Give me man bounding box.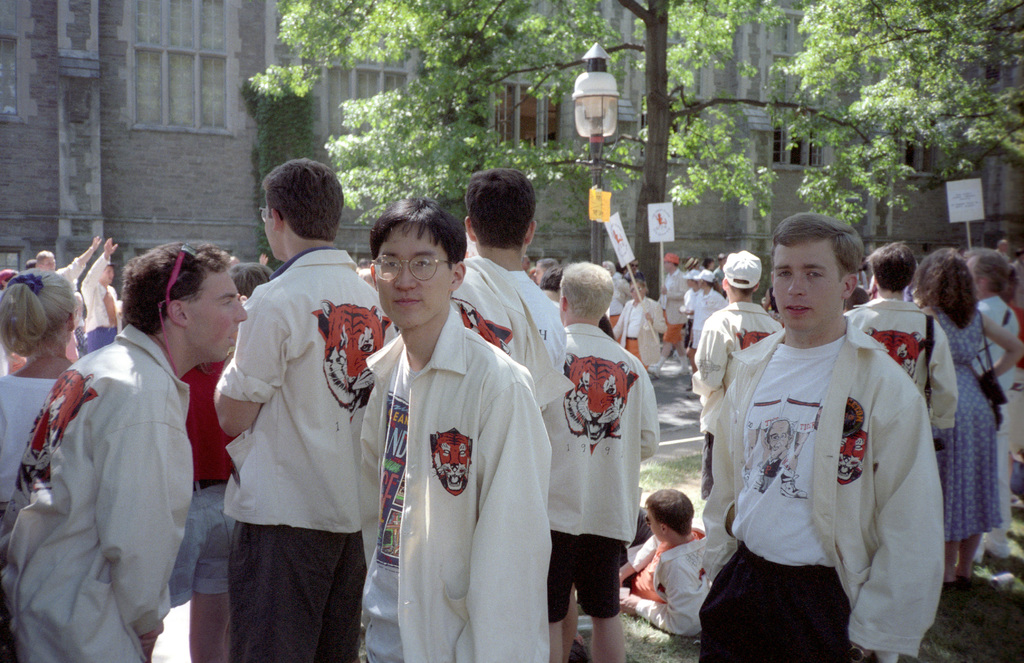
rect(698, 211, 947, 662).
